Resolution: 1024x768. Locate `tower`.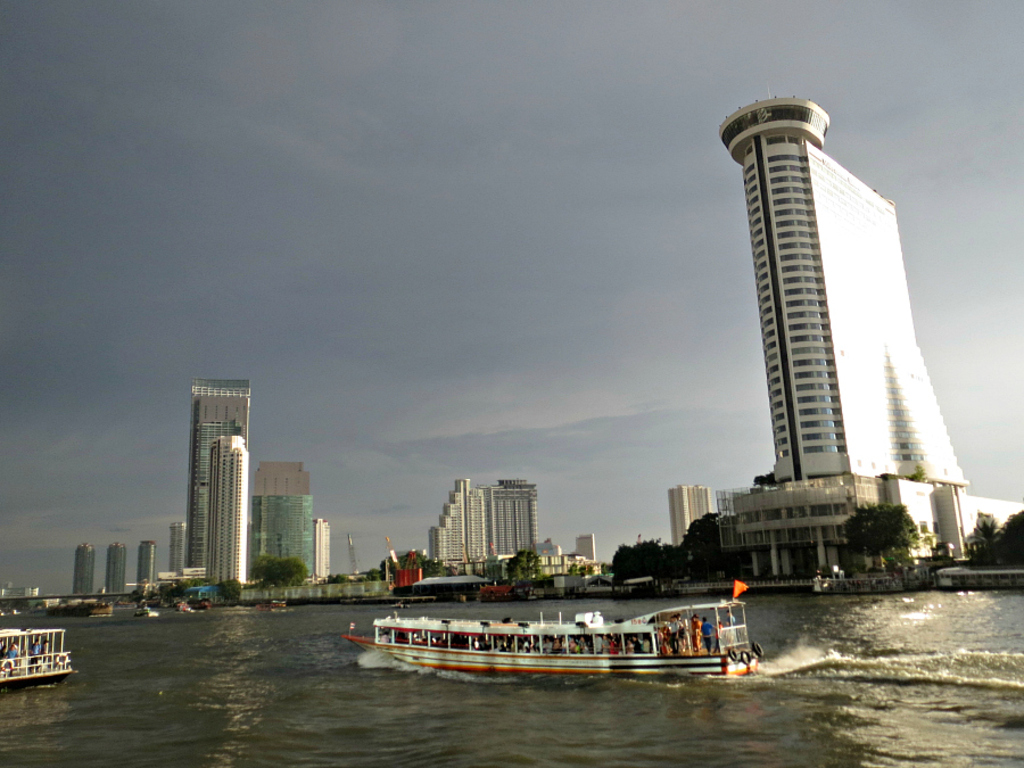
bbox=[668, 481, 711, 550].
